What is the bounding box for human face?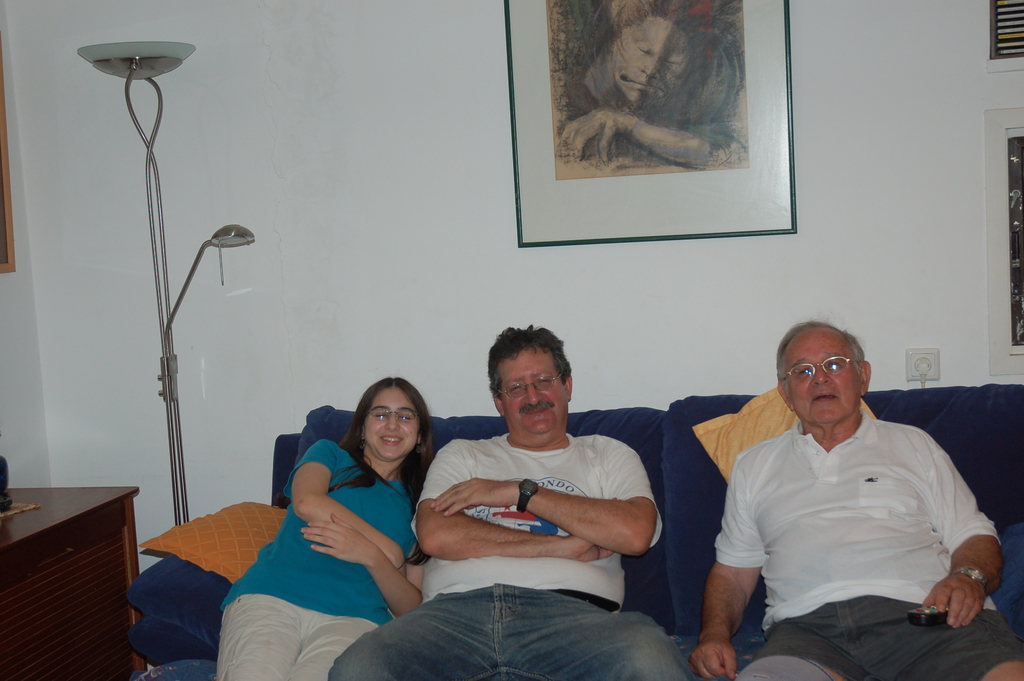
[x1=503, y1=349, x2=570, y2=434].
